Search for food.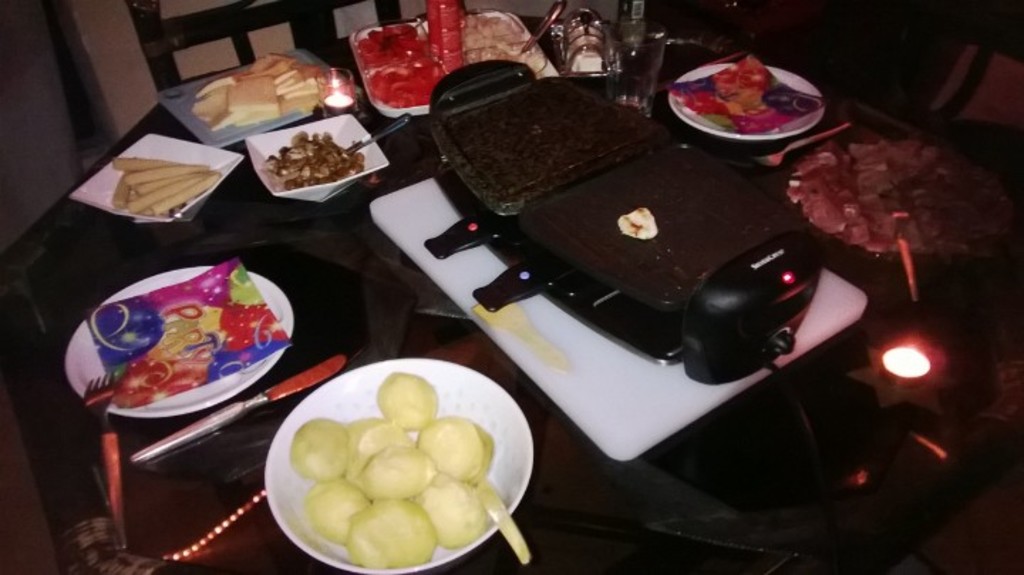
Found at (x1=269, y1=112, x2=356, y2=172).
